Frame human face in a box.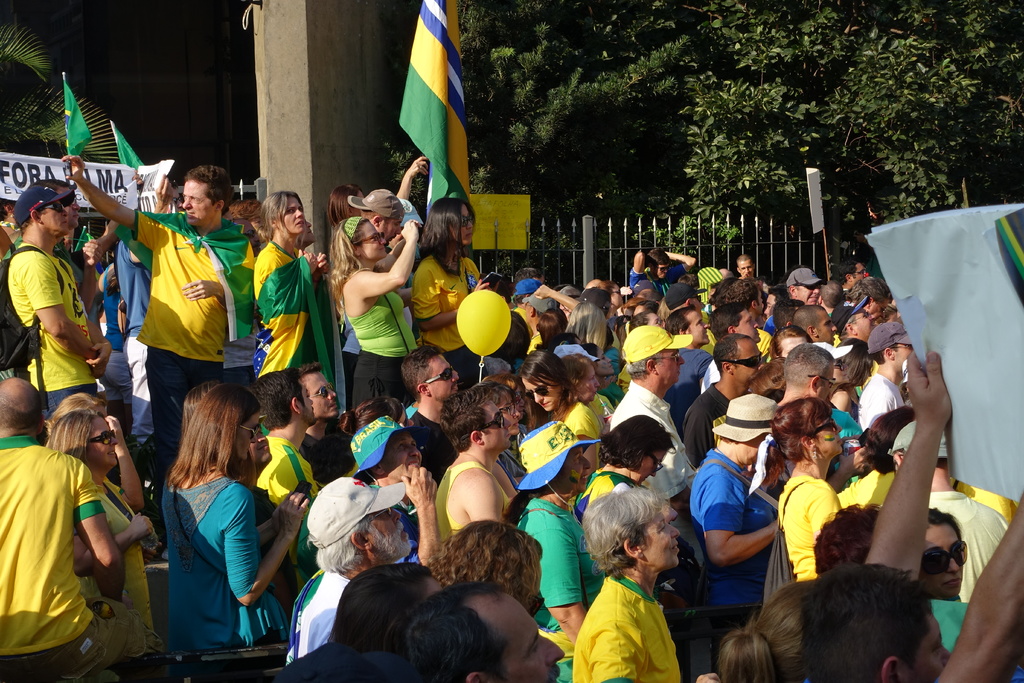
x1=637, y1=509, x2=686, y2=570.
